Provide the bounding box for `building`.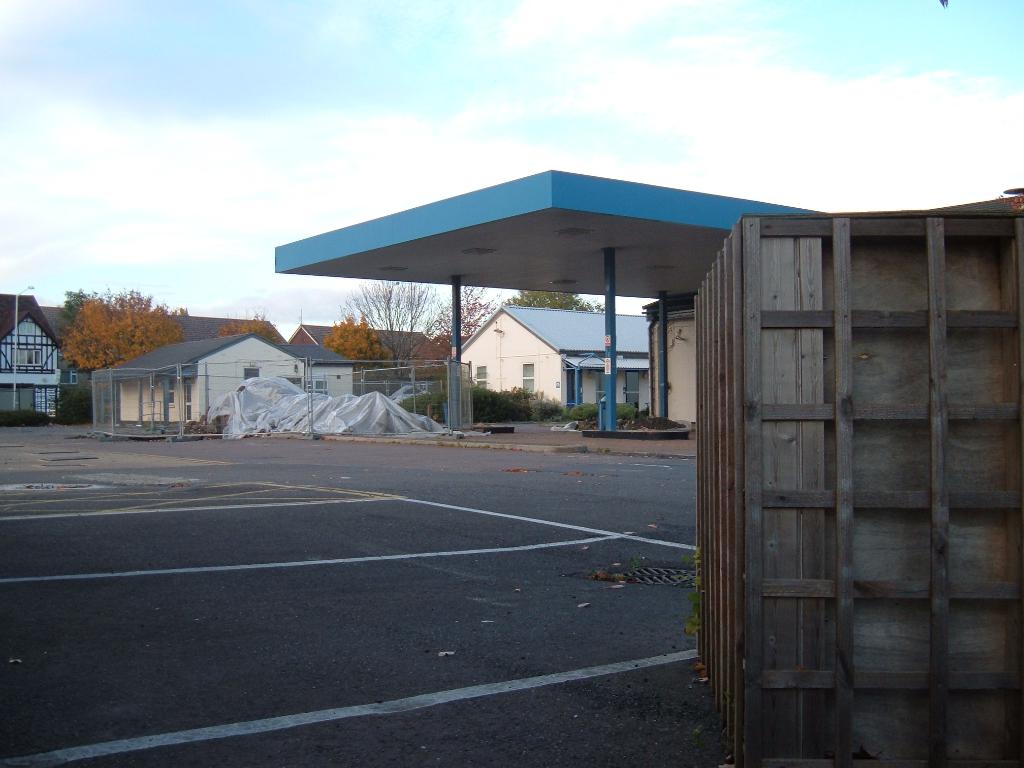
(x1=290, y1=322, x2=454, y2=401).
